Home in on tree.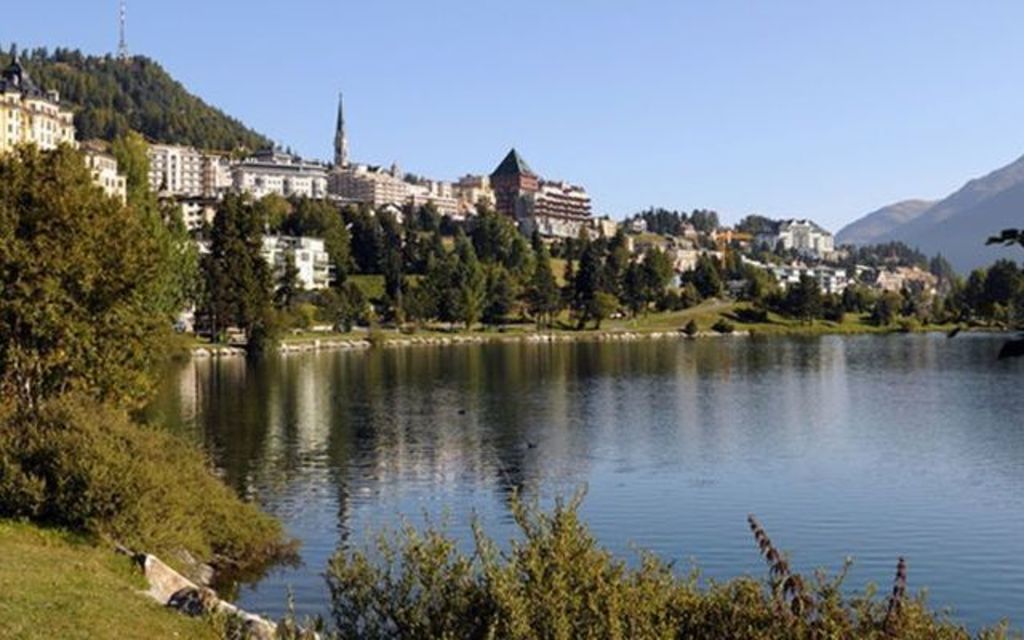
Homed in at 846 278 874 320.
